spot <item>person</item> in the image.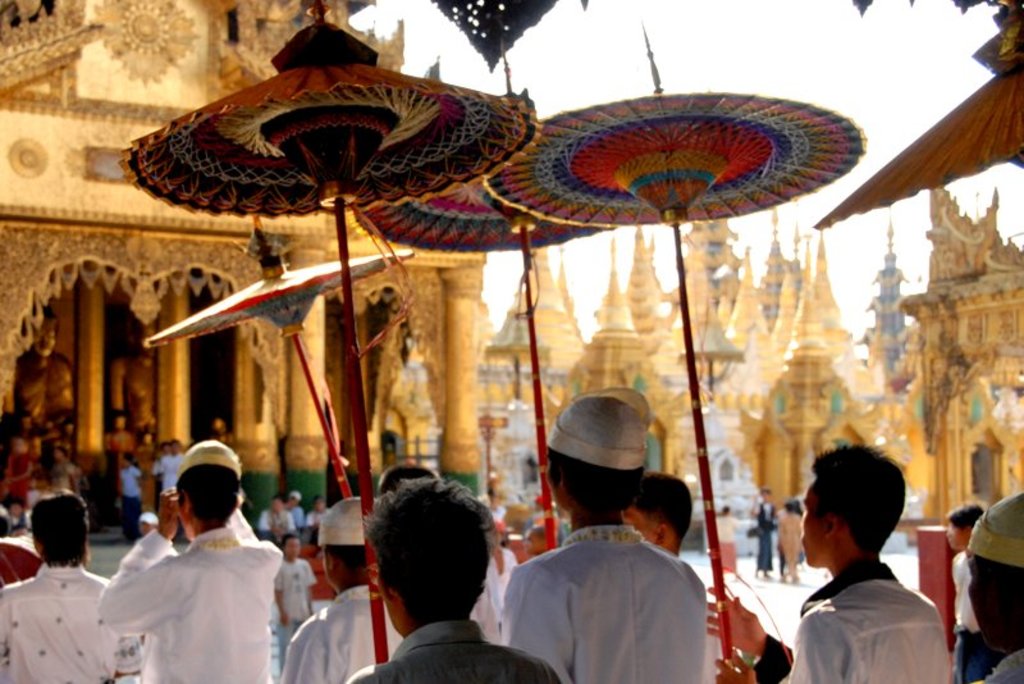
<item>person</item> found at <box>276,487,306,532</box>.
